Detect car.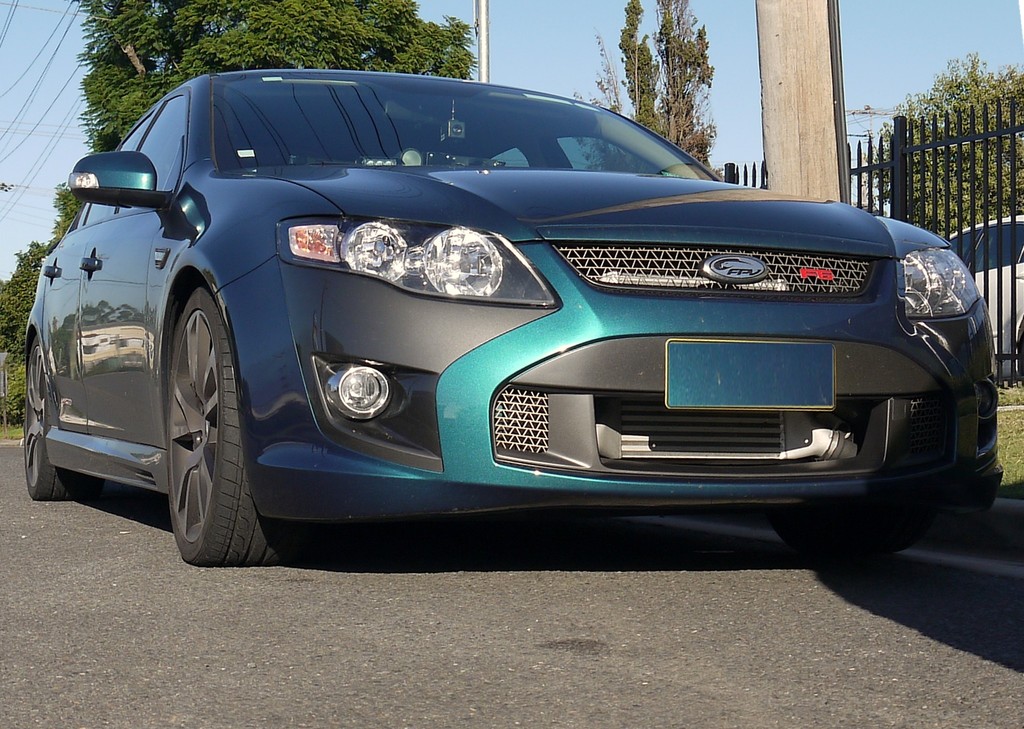
Detected at [937,208,1023,376].
